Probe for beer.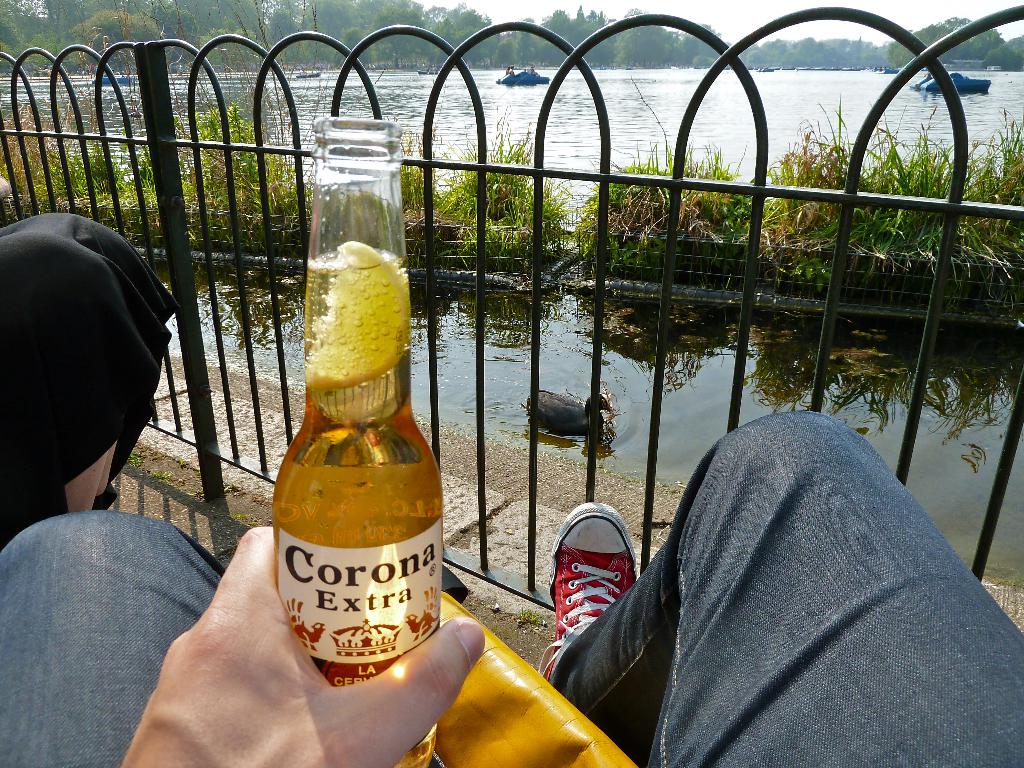
Probe result: 269/239/438/688.
